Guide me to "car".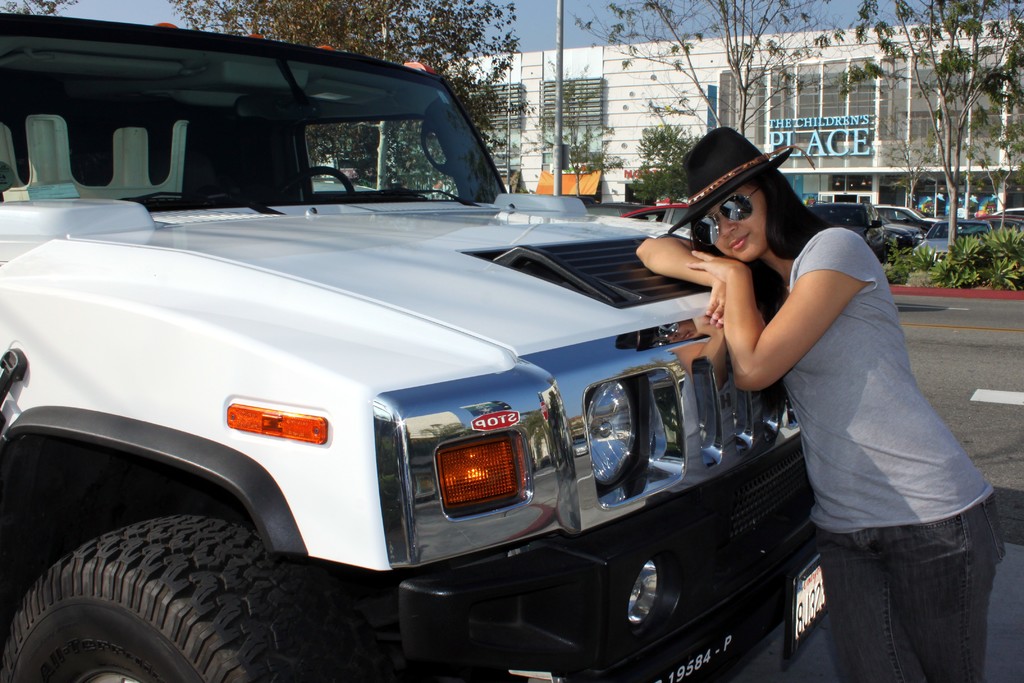
Guidance: locate(806, 202, 887, 260).
